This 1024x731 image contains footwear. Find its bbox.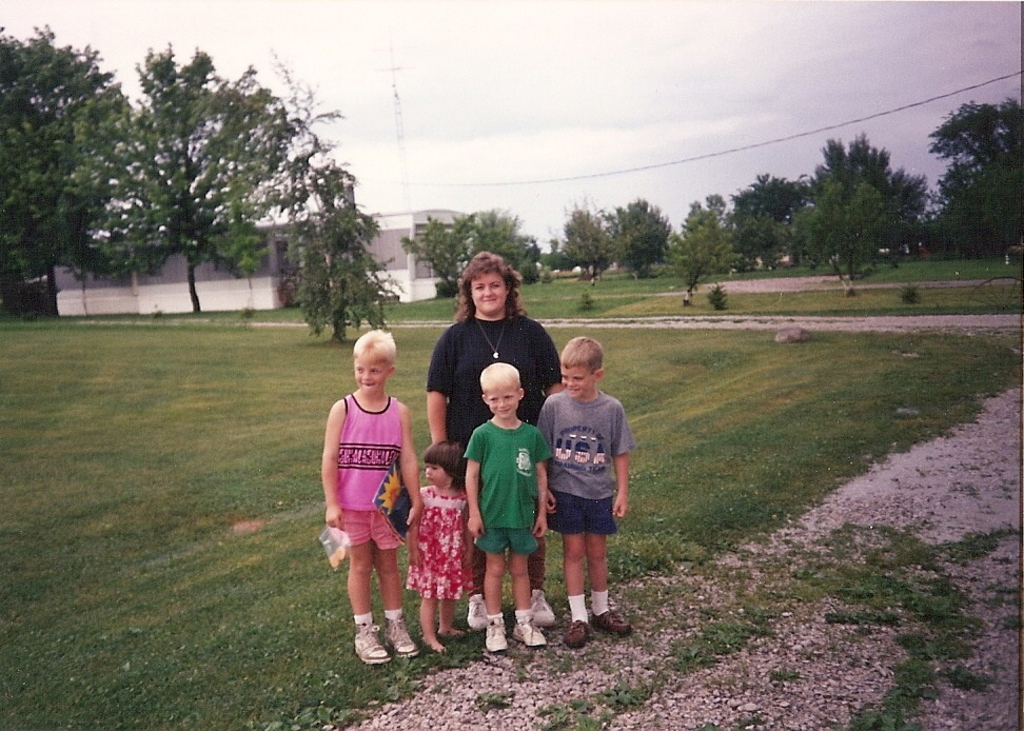
<bbox>381, 613, 416, 658</bbox>.
